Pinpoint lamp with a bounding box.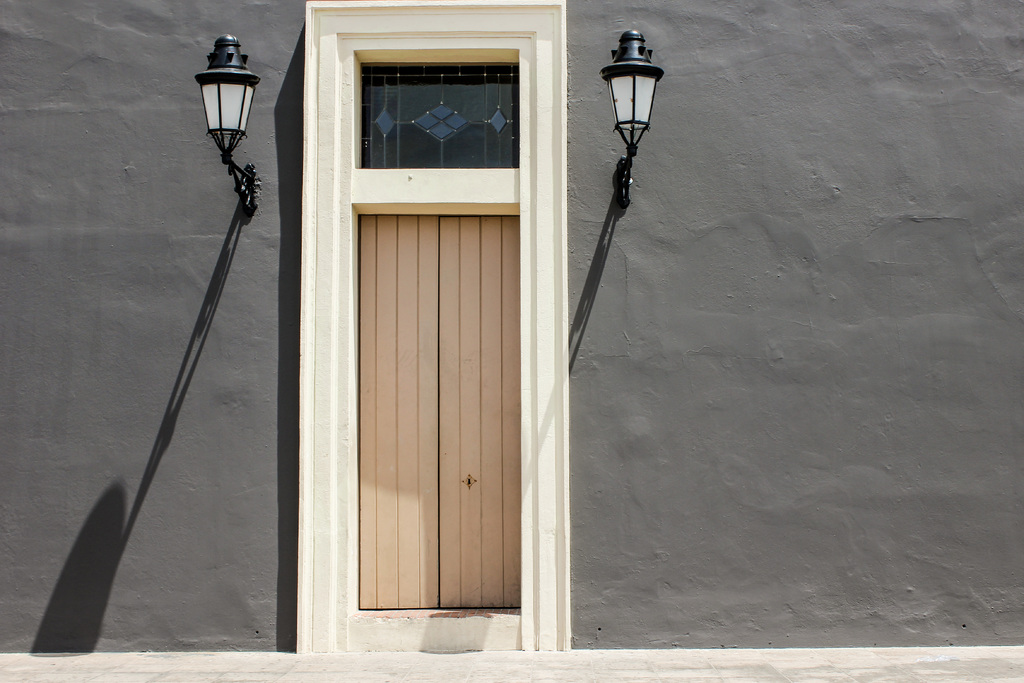
detection(193, 33, 264, 227).
